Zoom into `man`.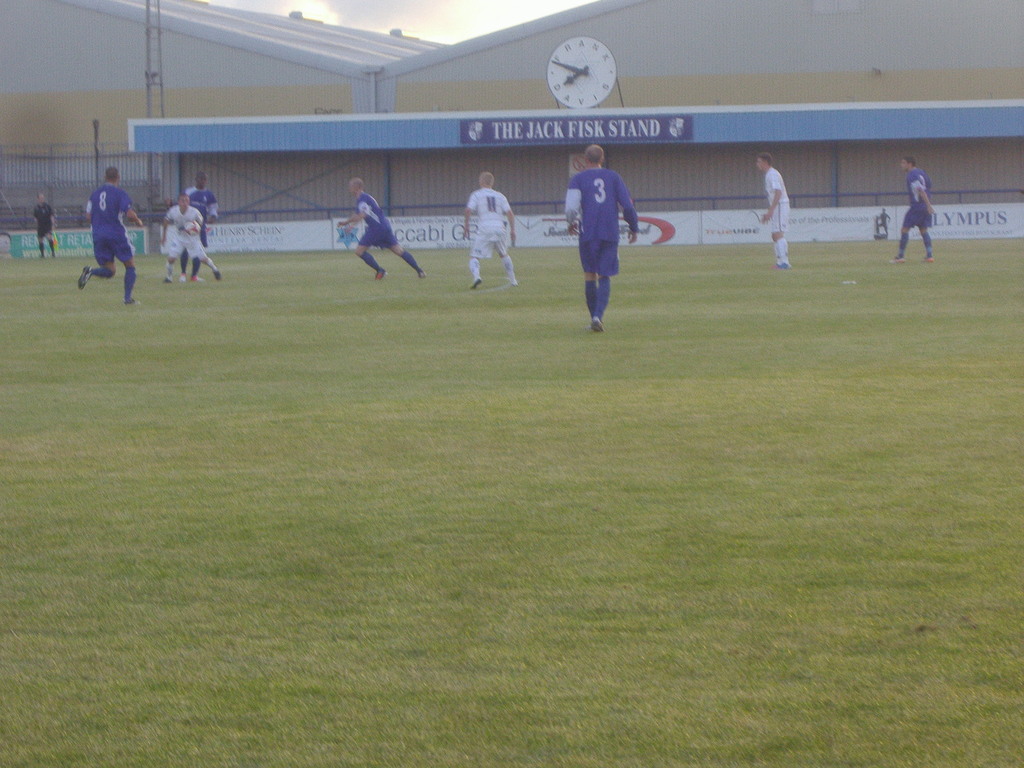
Zoom target: bbox=(463, 173, 524, 289).
